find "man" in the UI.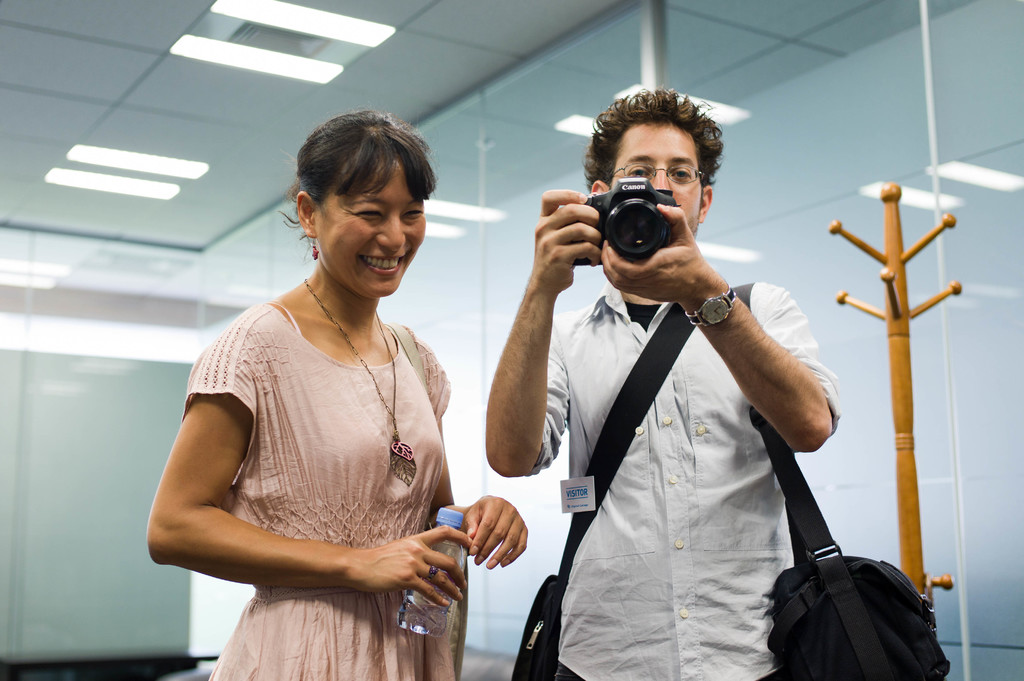
UI element at bbox(484, 87, 836, 680).
